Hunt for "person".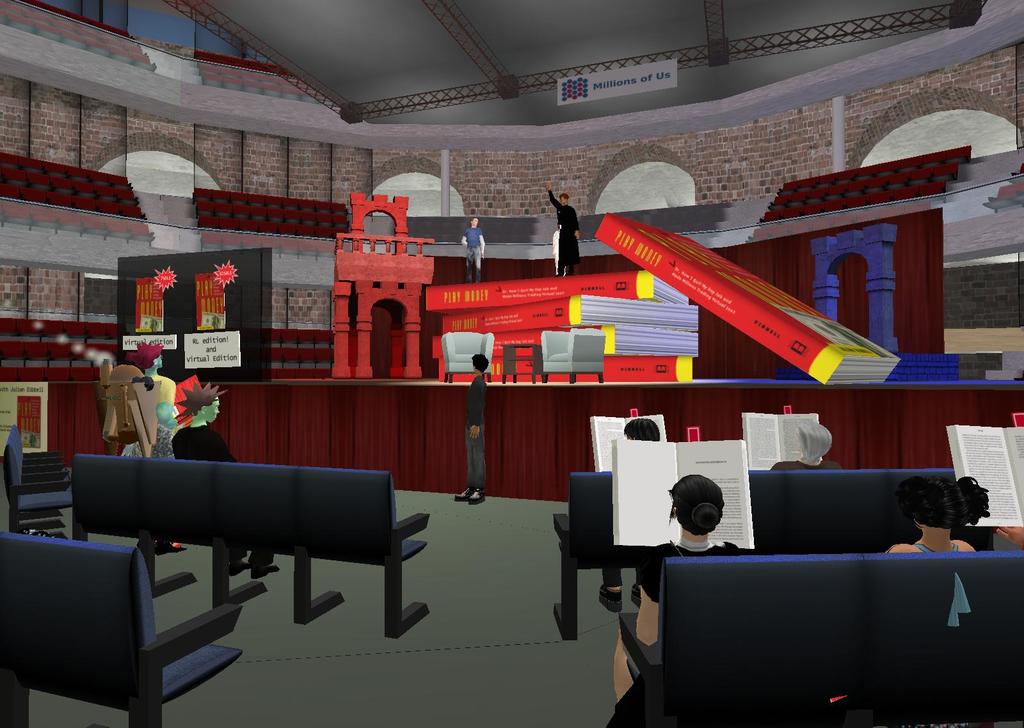
Hunted down at l=769, t=421, r=845, b=475.
